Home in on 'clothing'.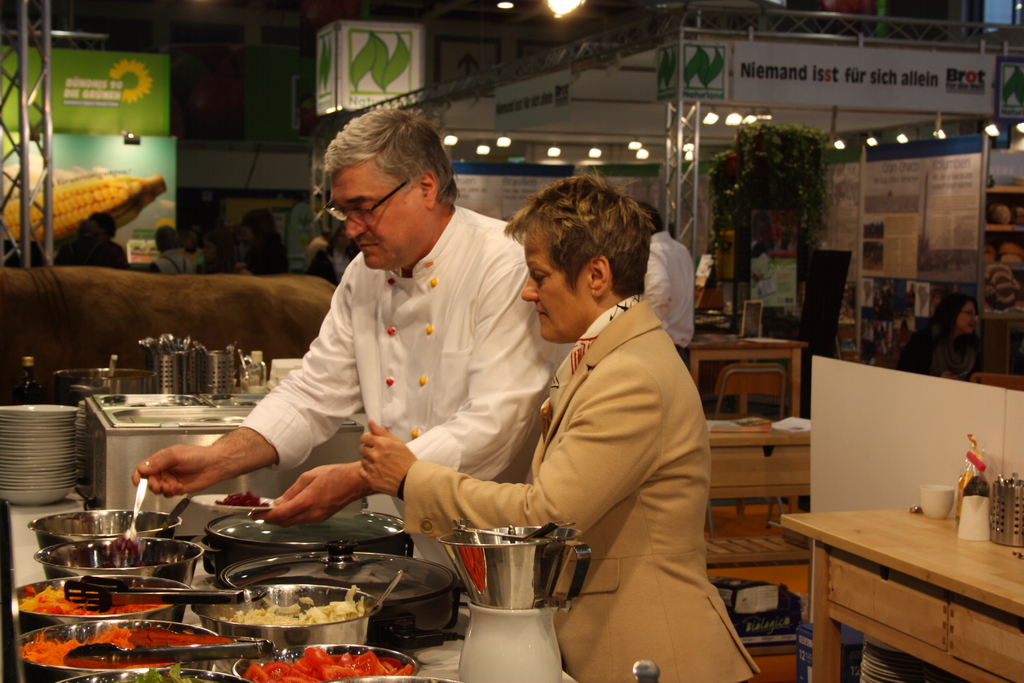
Homed in at select_region(200, 258, 234, 272).
